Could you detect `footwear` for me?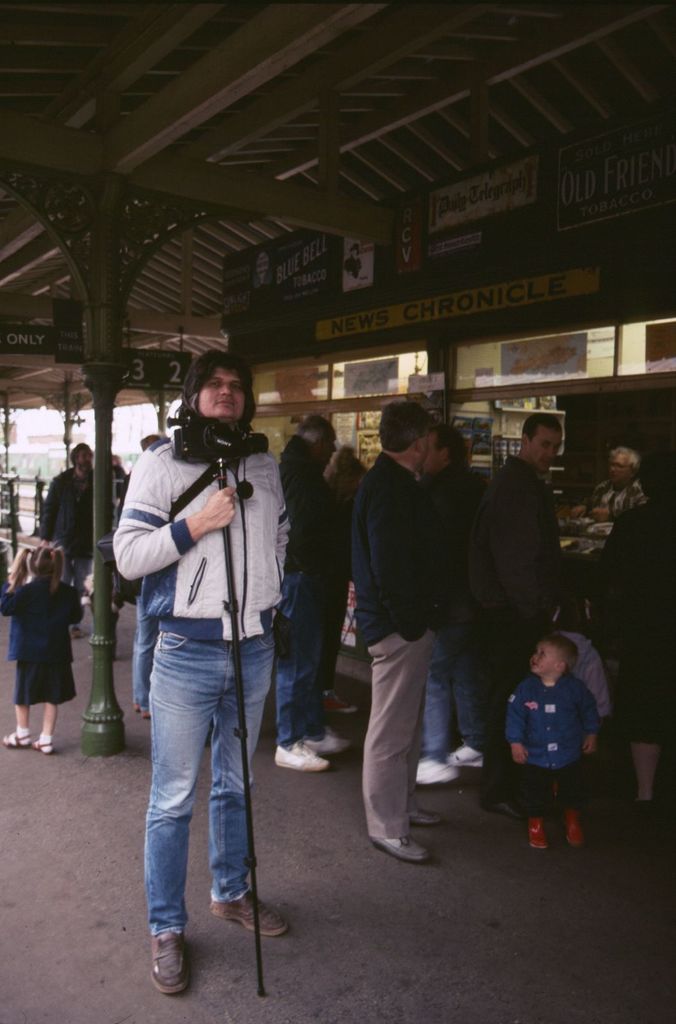
Detection result: 273/743/329/776.
